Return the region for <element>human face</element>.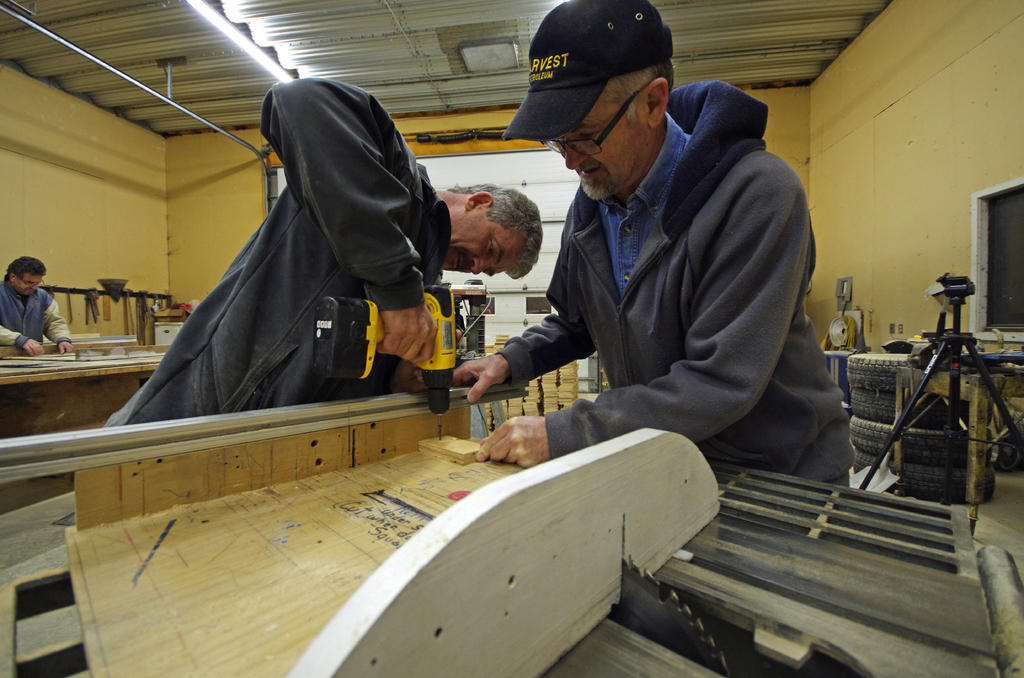
{"x1": 18, "y1": 269, "x2": 42, "y2": 295}.
